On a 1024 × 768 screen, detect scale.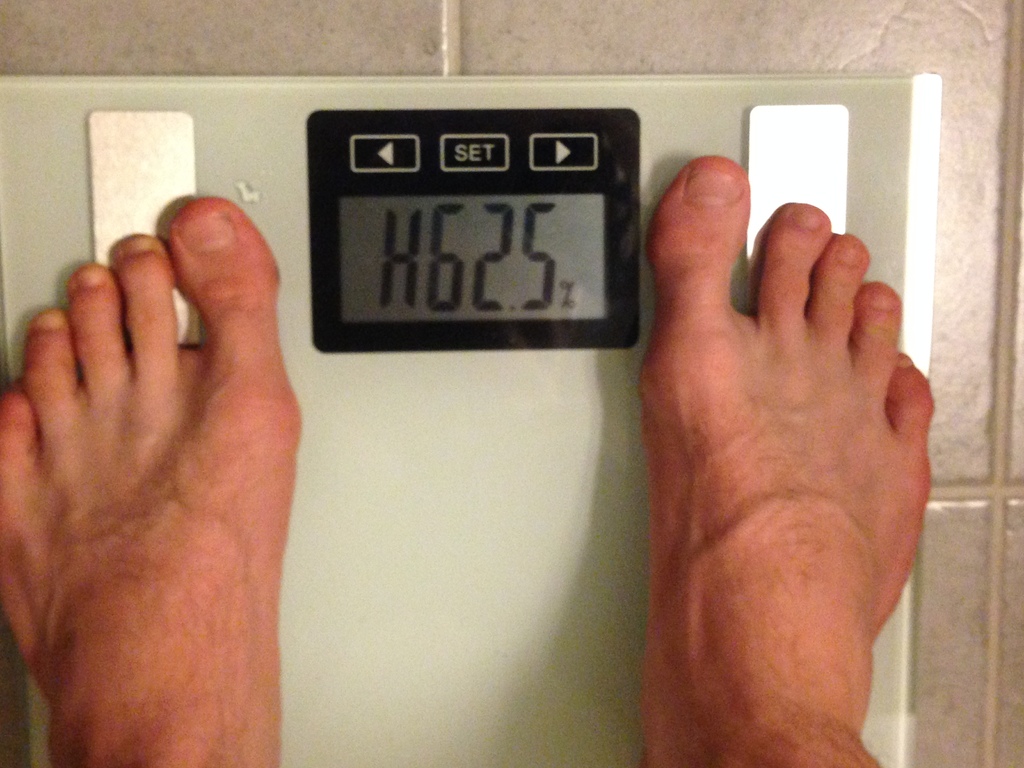
bbox=[0, 72, 937, 767].
